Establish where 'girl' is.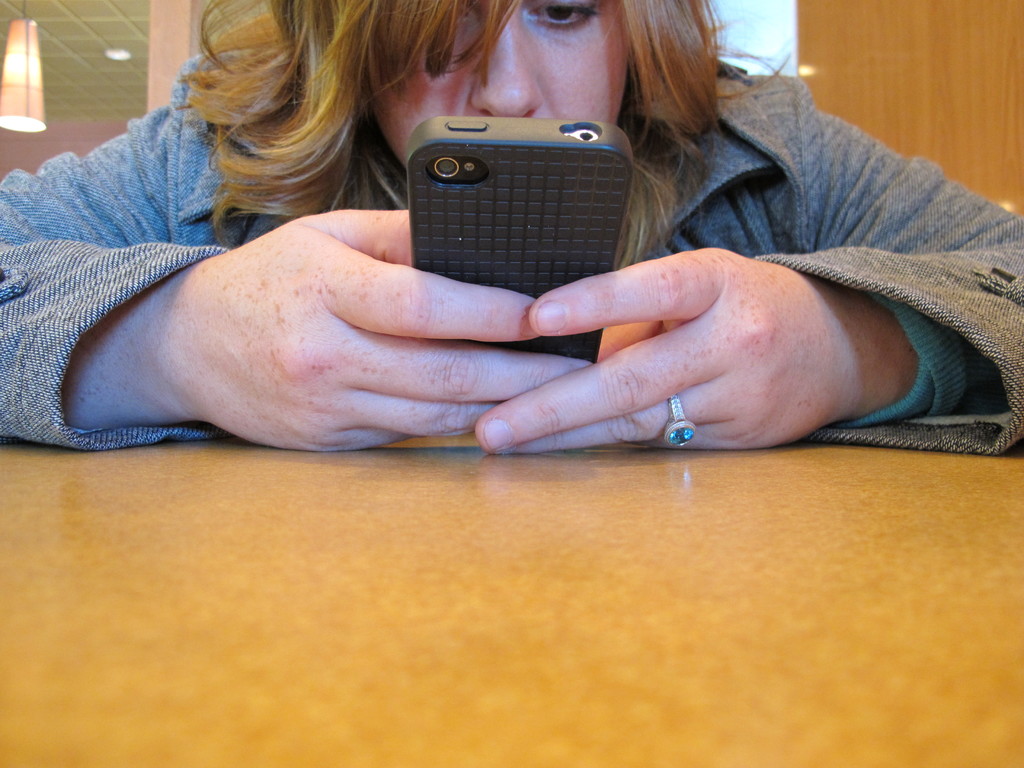
Established at [0, 4, 1023, 450].
